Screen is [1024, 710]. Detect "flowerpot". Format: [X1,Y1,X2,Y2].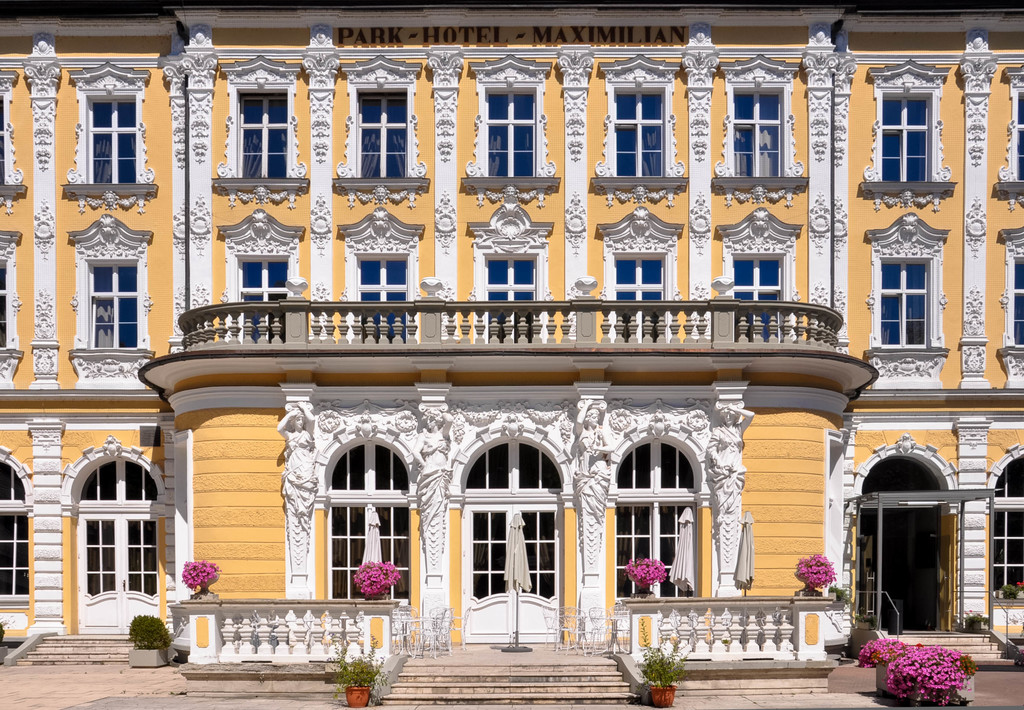
[0,645,9,664].
